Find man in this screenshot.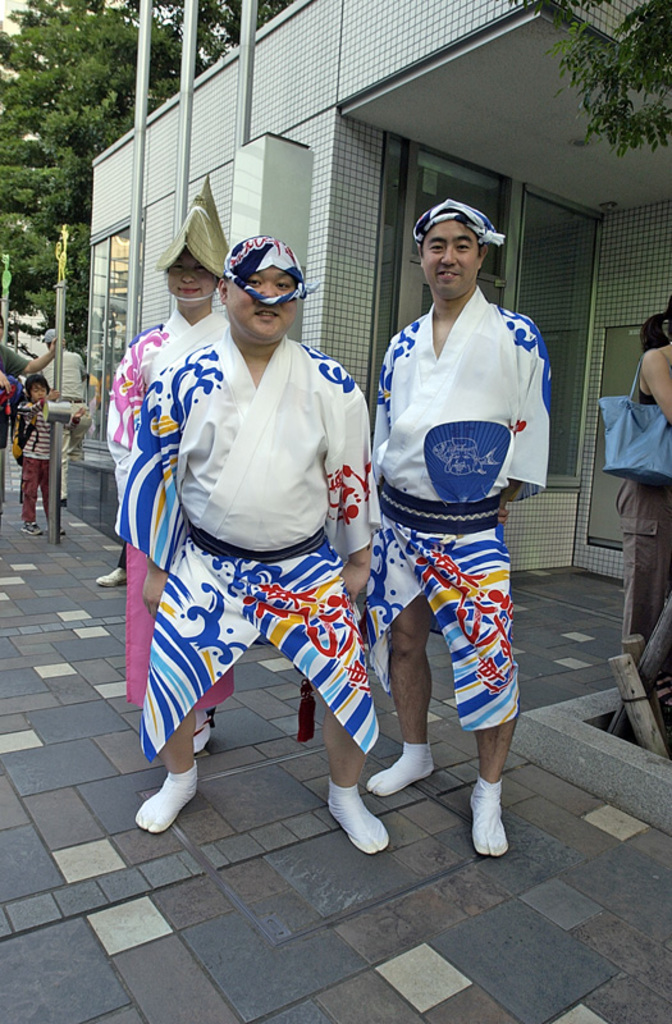
The bounding box for man is 370/197/554/865.
